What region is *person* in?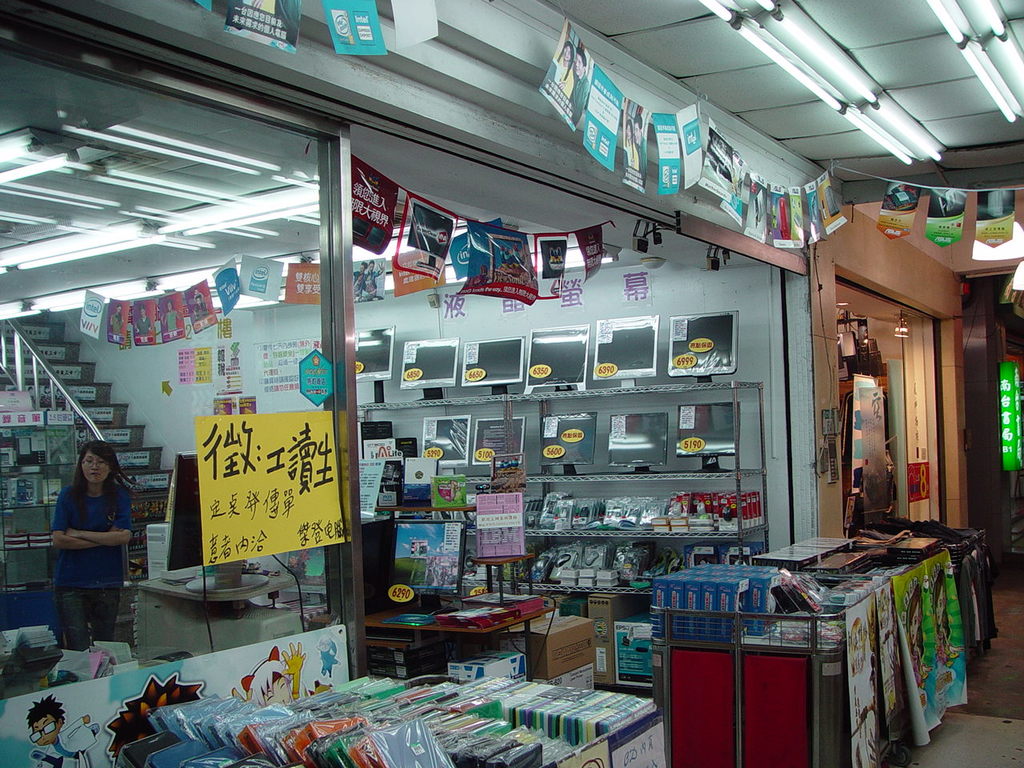
select_region(48, 438, 130, 649).
